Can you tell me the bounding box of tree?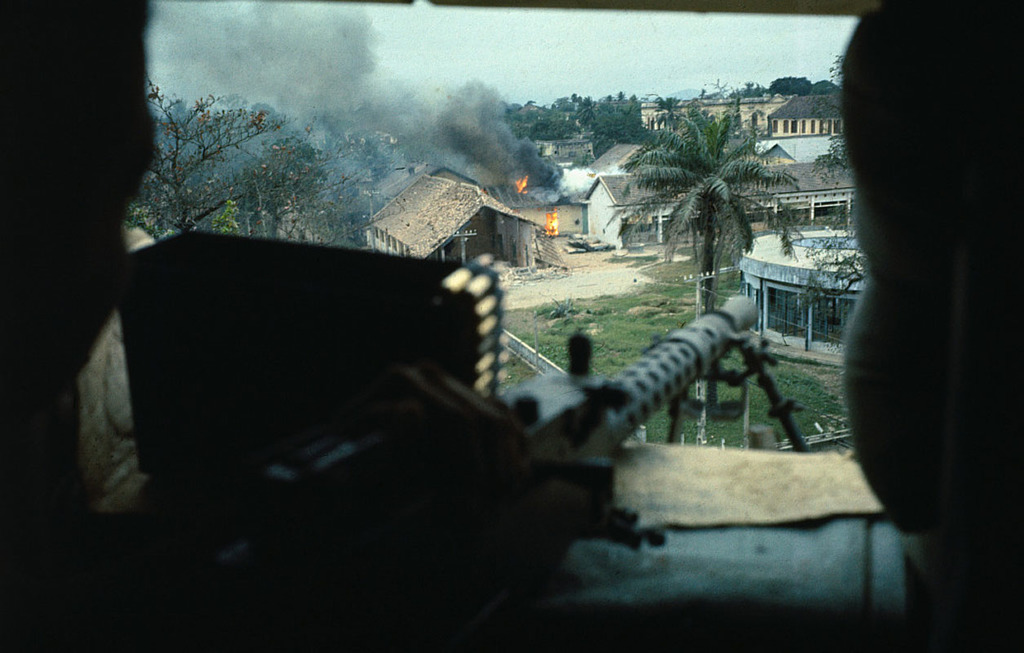
rect(221, 109, 356, 236).
